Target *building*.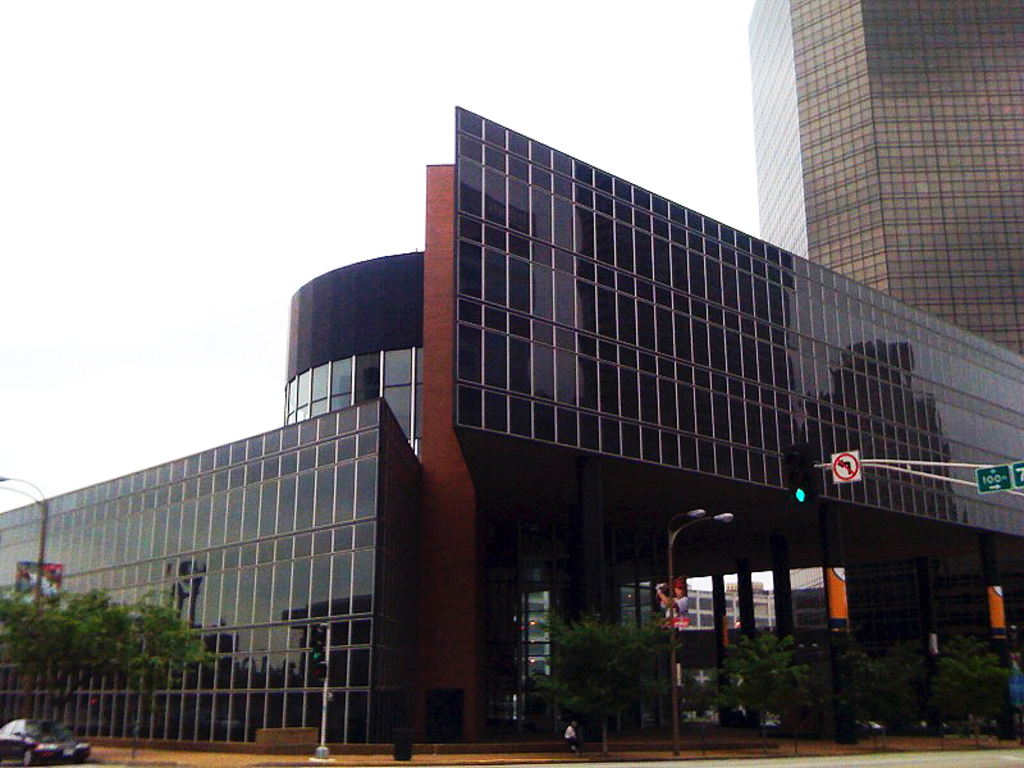
Target region: 0,100,1023,758.
